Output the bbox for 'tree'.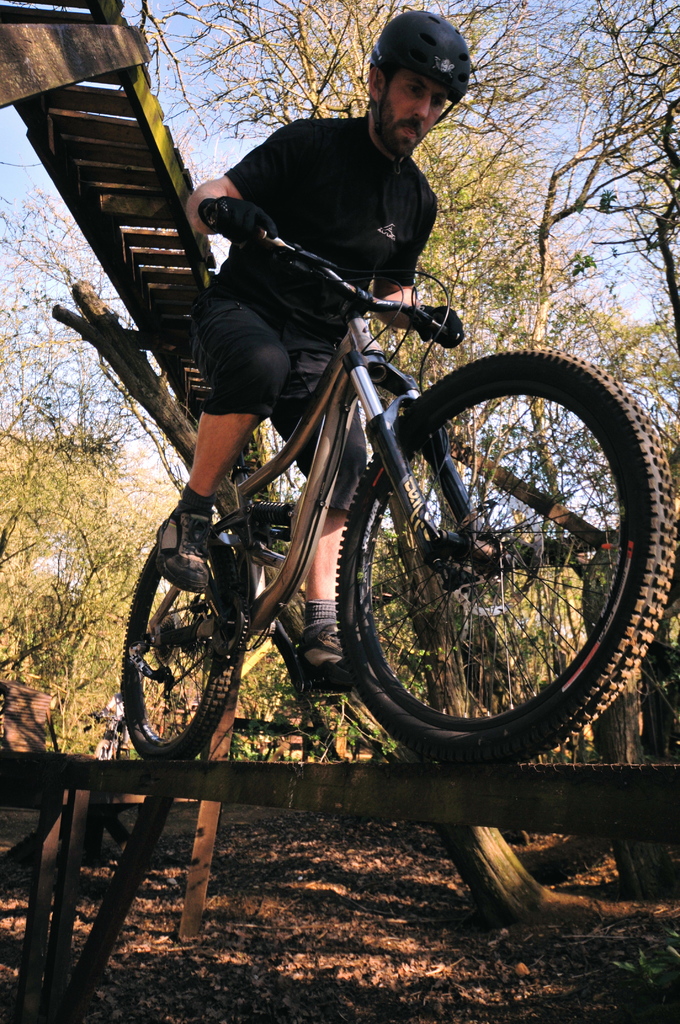
[left=2, top=162, right=130, bottom=757].
